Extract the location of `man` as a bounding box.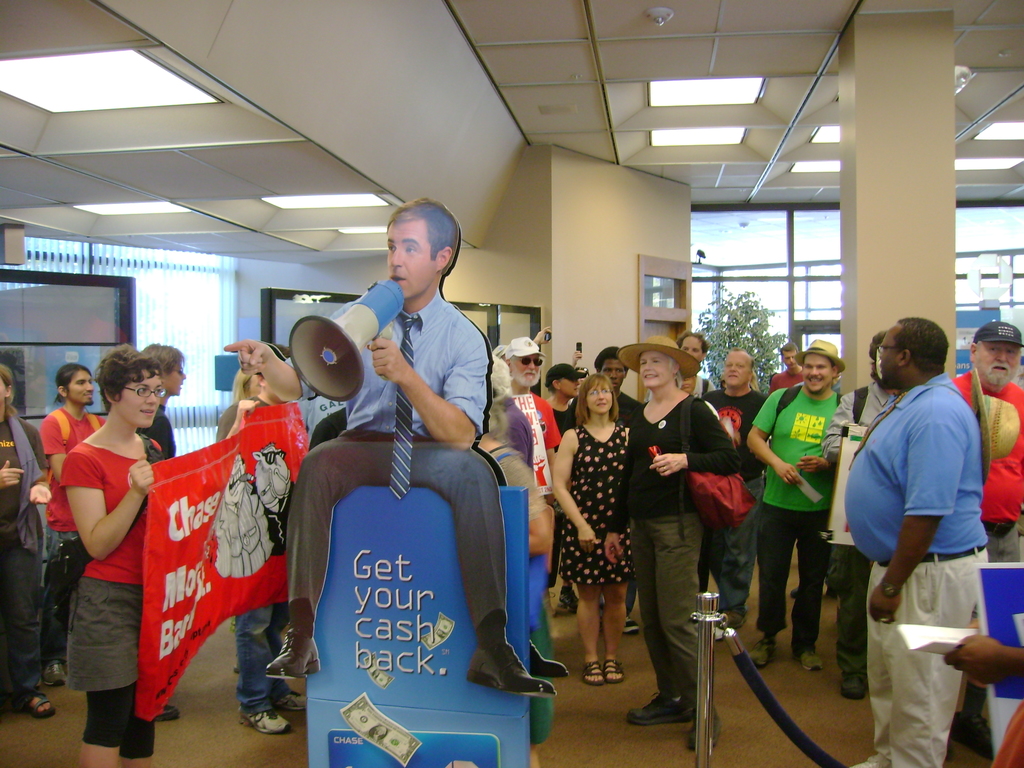
586,348,640,631.
